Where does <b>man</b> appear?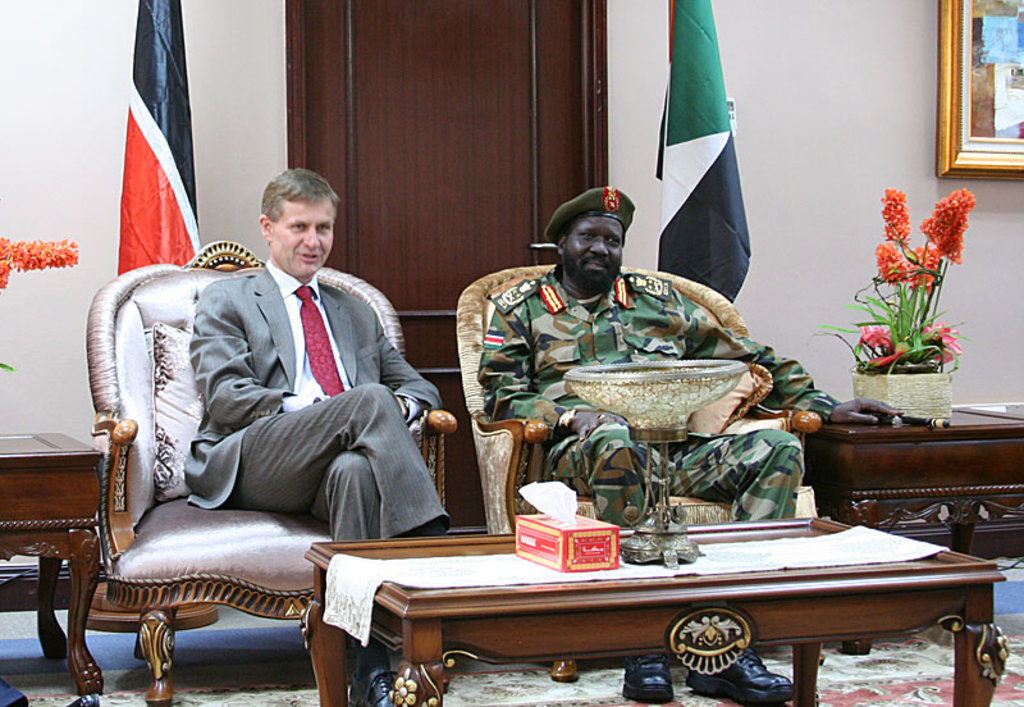
Appears at locate(186, 165, 443, 706).
